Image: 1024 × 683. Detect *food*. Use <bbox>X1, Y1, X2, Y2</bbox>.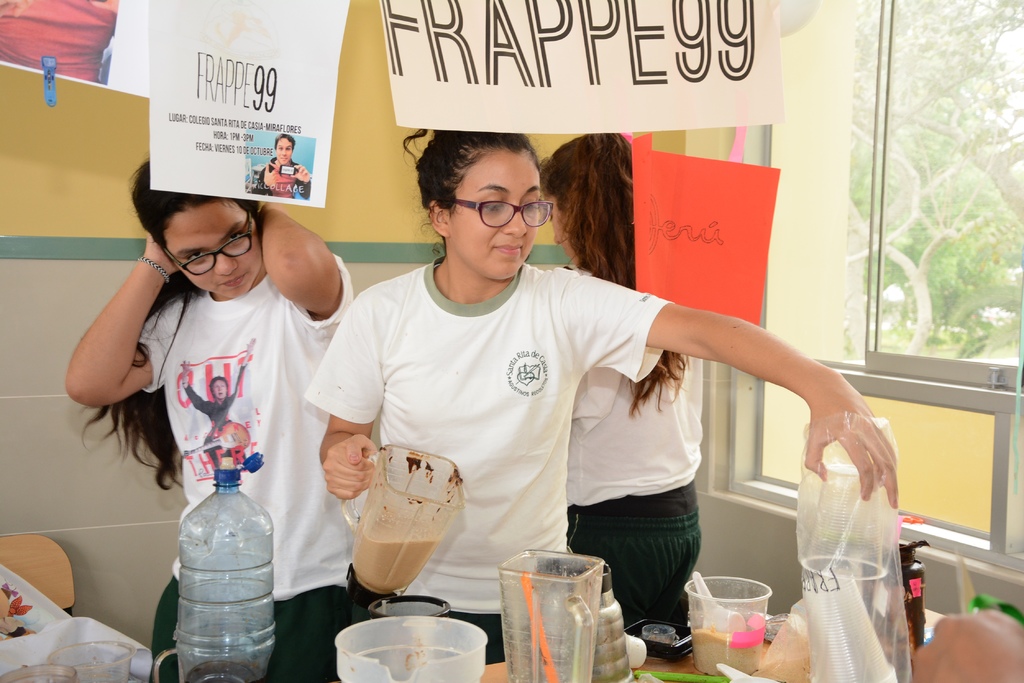
<bbox>690, 626, 762, 677</bbox>.
